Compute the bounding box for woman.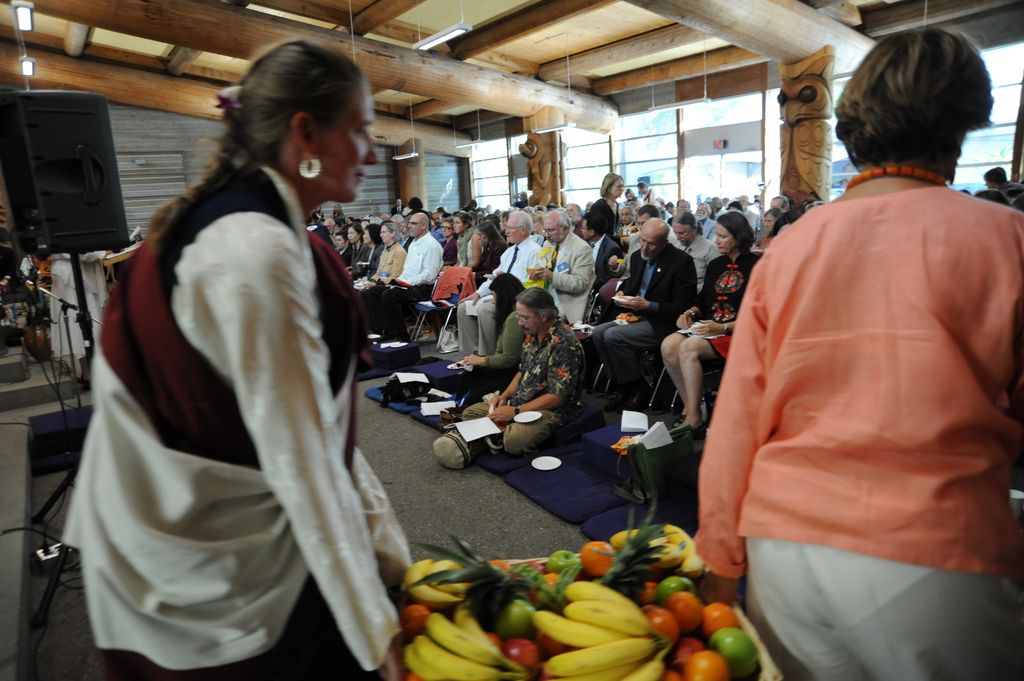
(750,204,779,247).
